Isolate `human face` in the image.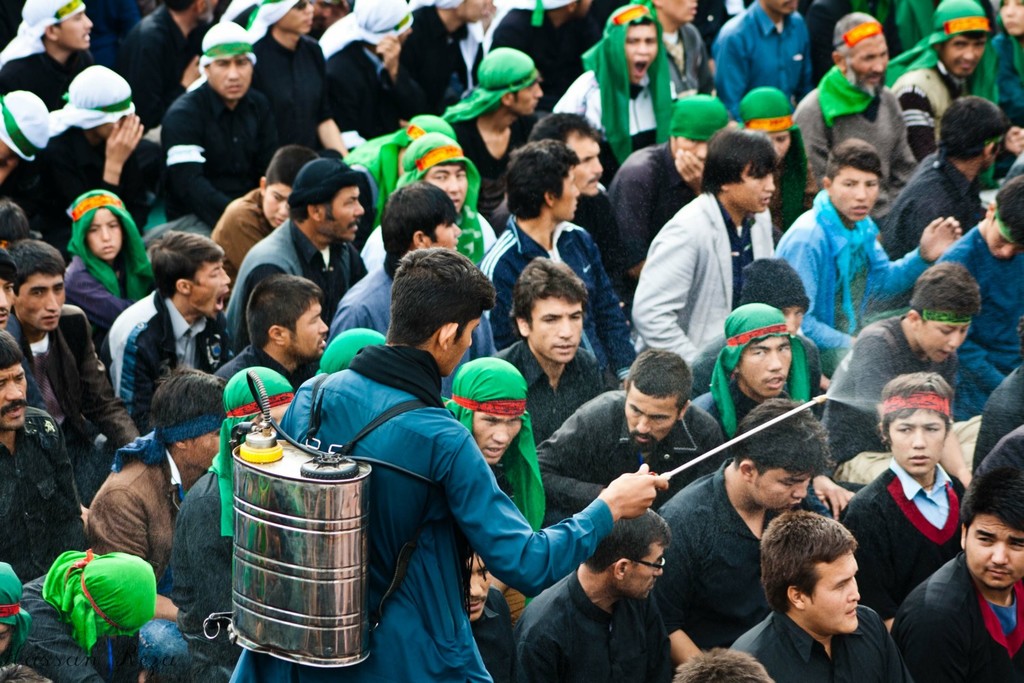
Isolated region: bbox=(625, 27, 657, 81).
